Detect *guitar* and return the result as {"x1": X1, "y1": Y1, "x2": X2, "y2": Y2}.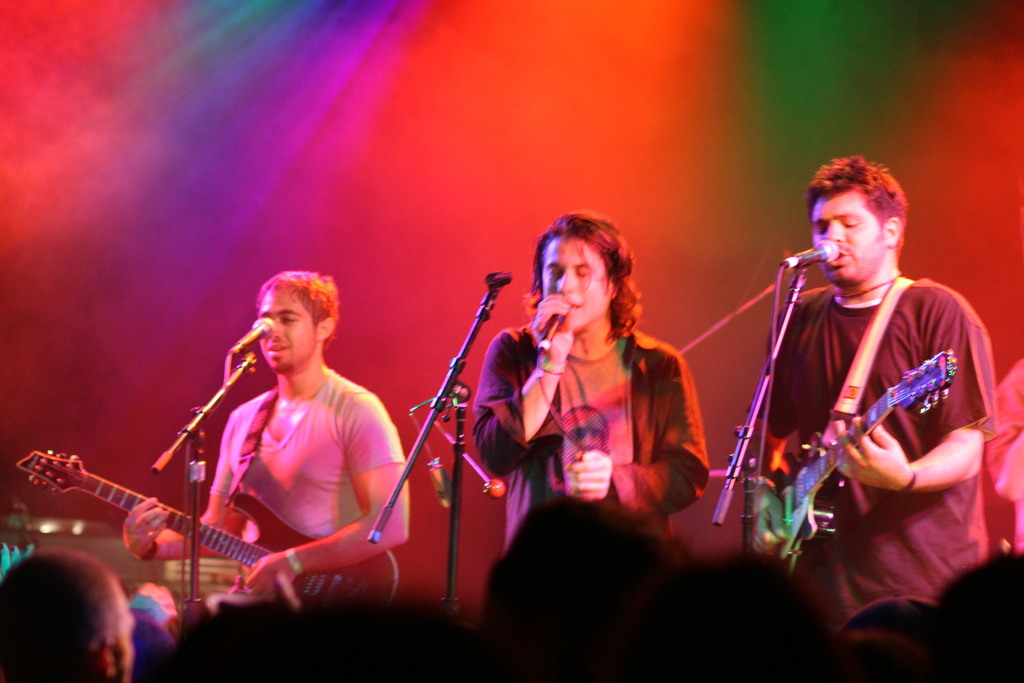
{"x1": 712, "y1": 349, "x2": 962, "y2": 603}.
